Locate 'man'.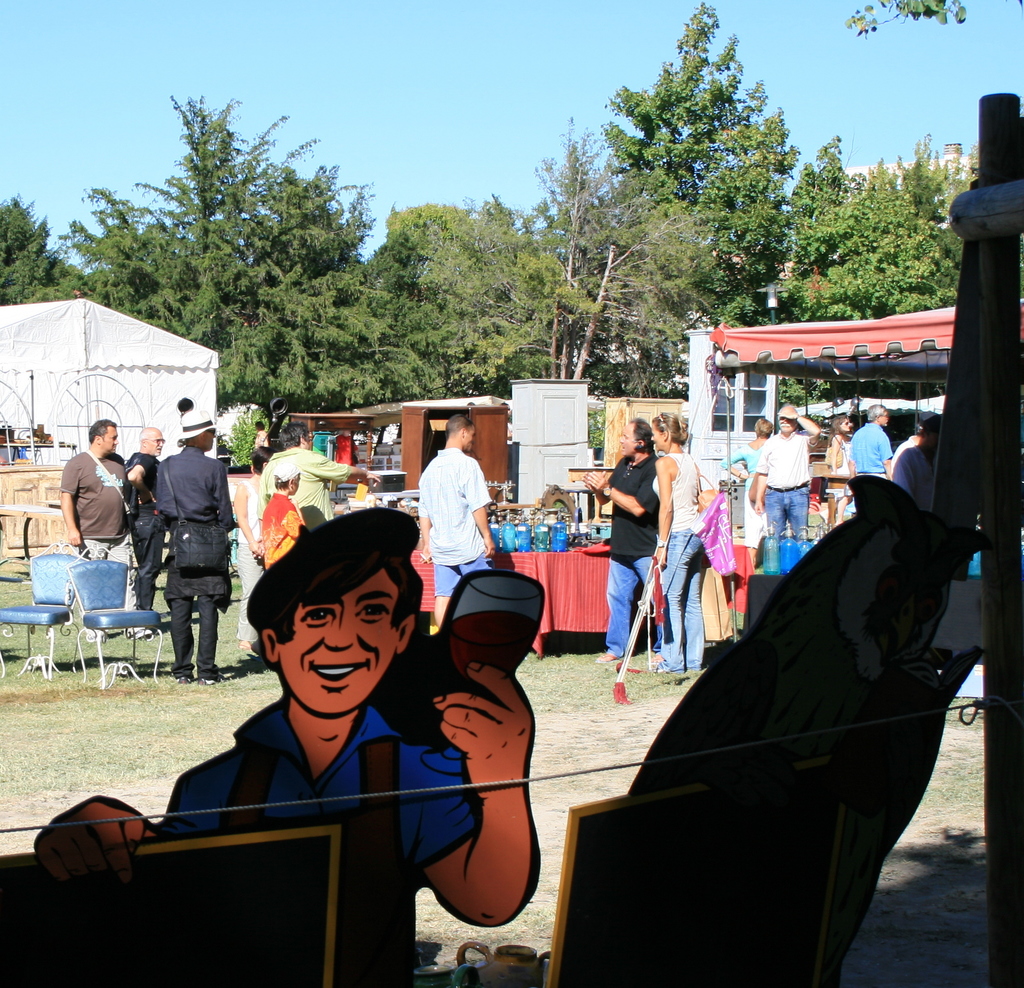
Bounding box: bbox(845, 405, 893, 480).
